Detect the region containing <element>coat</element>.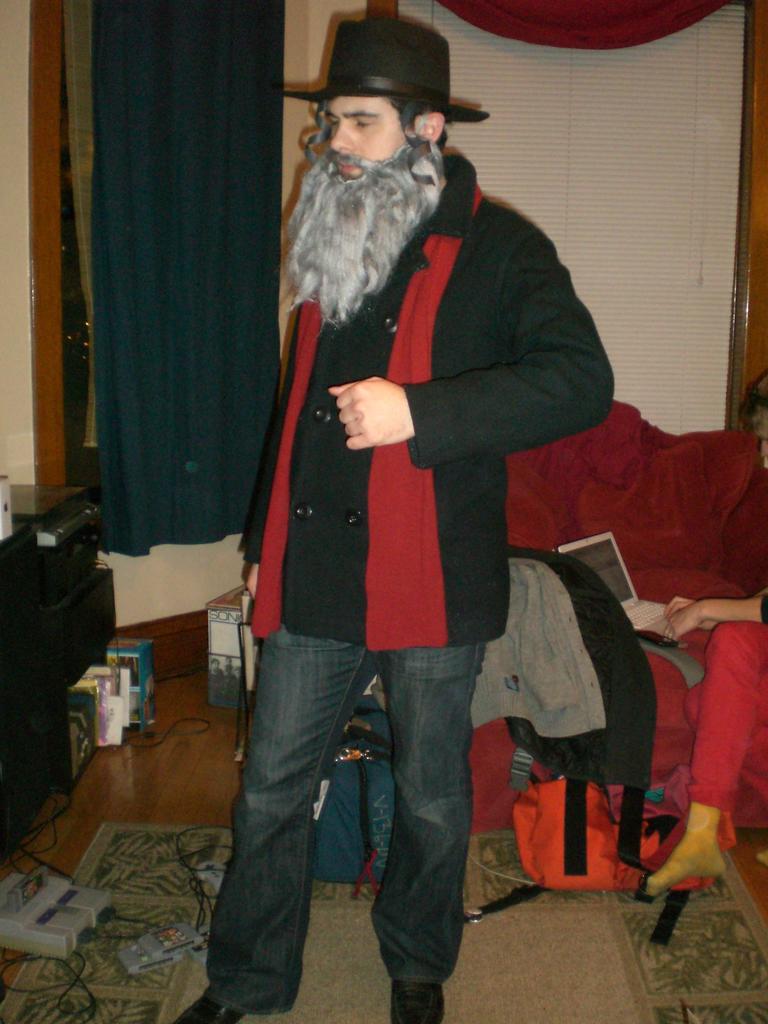
241,160,544,724.
